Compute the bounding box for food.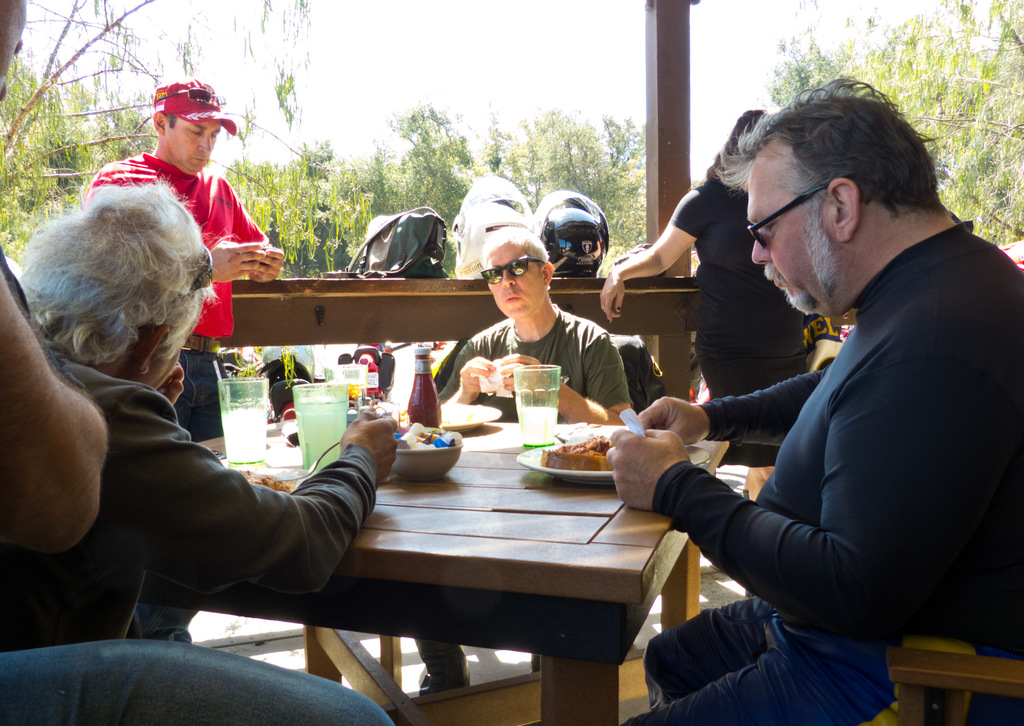
531:424:622:486.
